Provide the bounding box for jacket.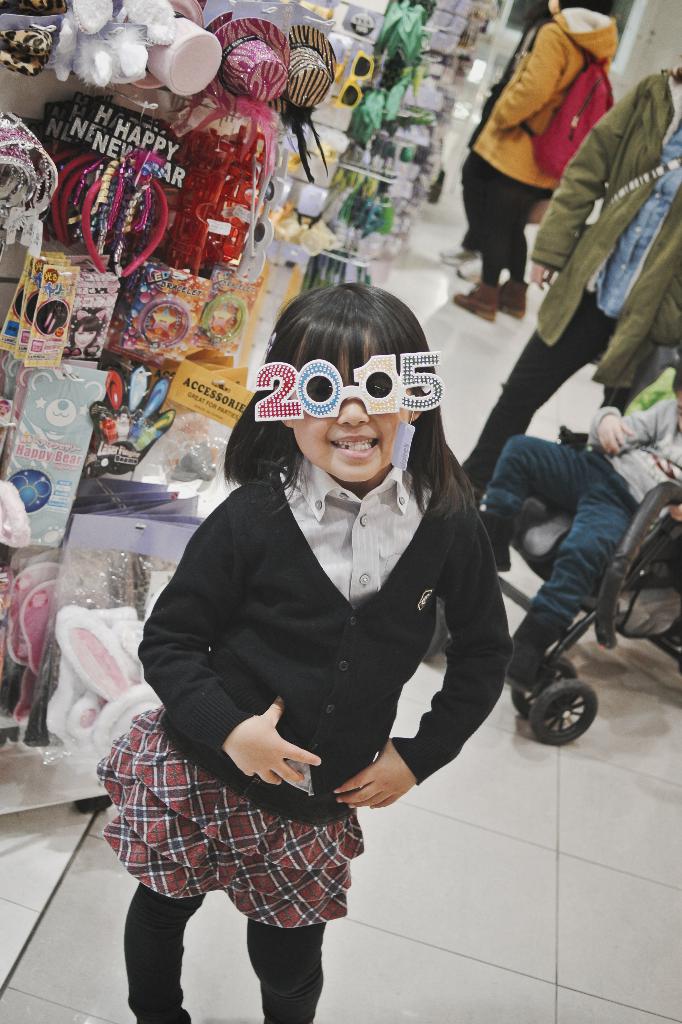
l=533, t=58, r=681, b=392.
